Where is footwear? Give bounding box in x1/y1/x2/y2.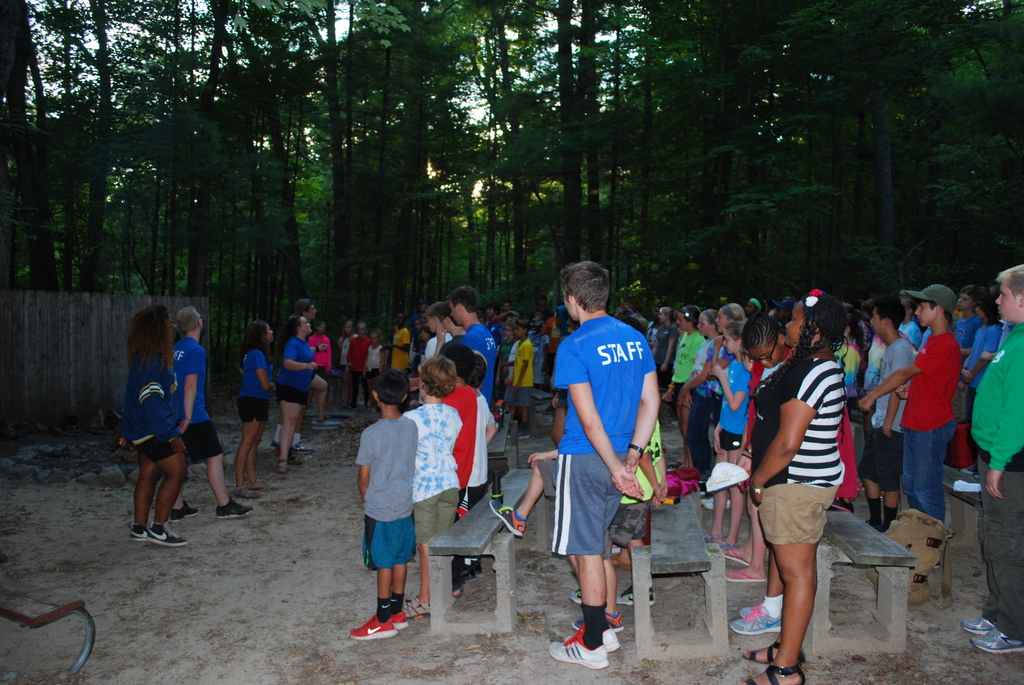
217/497/247/521.
